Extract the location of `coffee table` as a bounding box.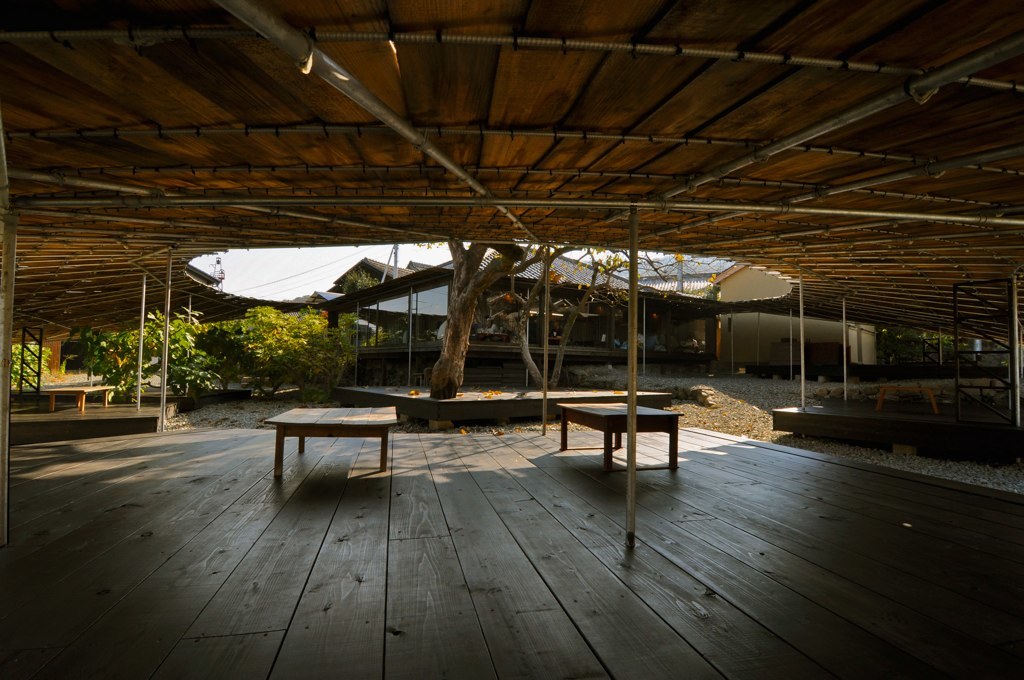
Rect(38, 382, 120, 414).
